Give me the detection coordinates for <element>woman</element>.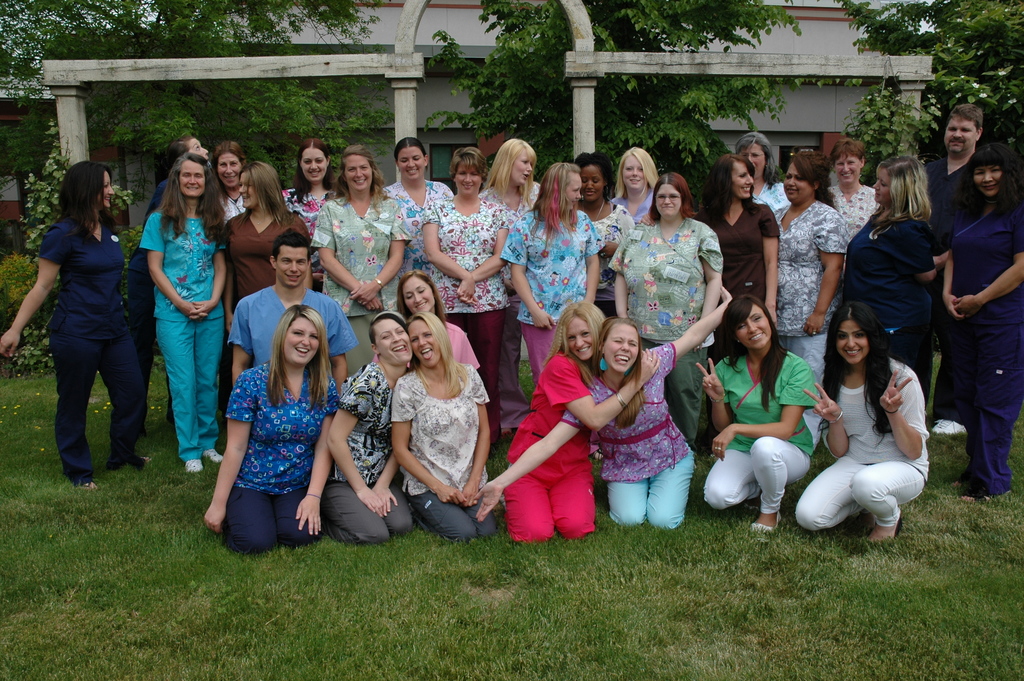
region(209, 275, 342, 561).
